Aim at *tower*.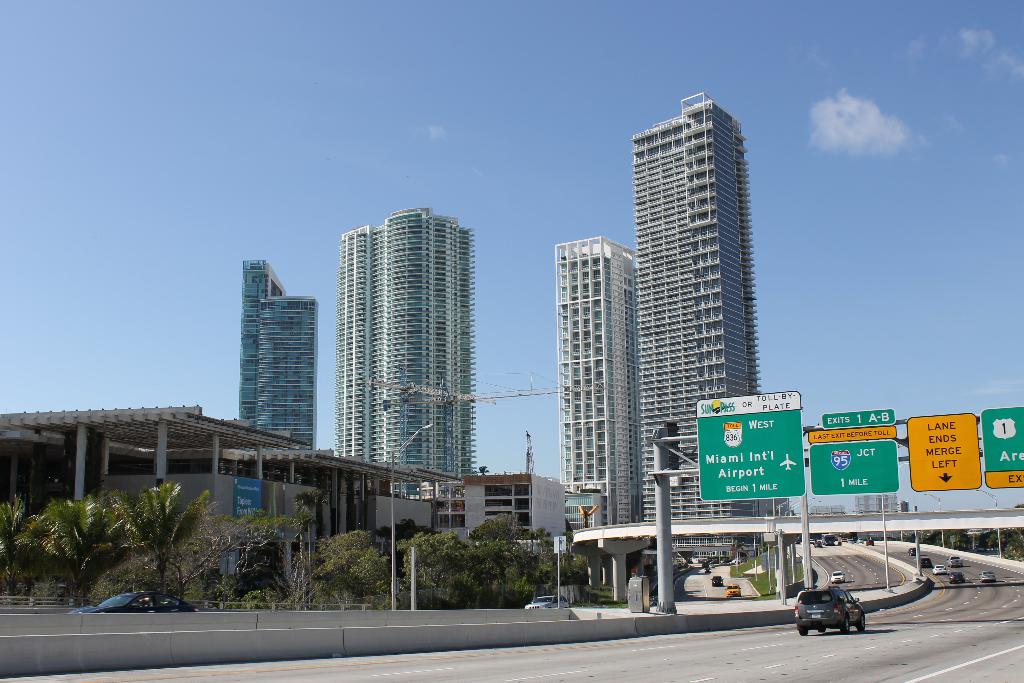
Aimed at 557,233,647,524.
